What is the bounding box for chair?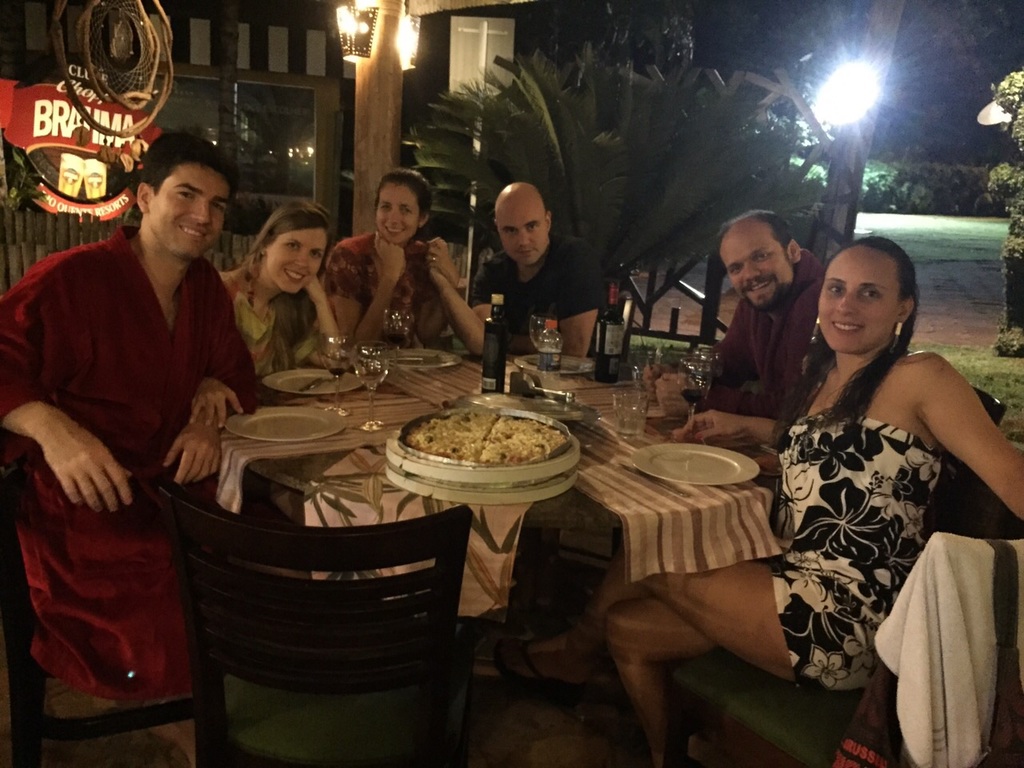
[0, 470, 199, 767].
